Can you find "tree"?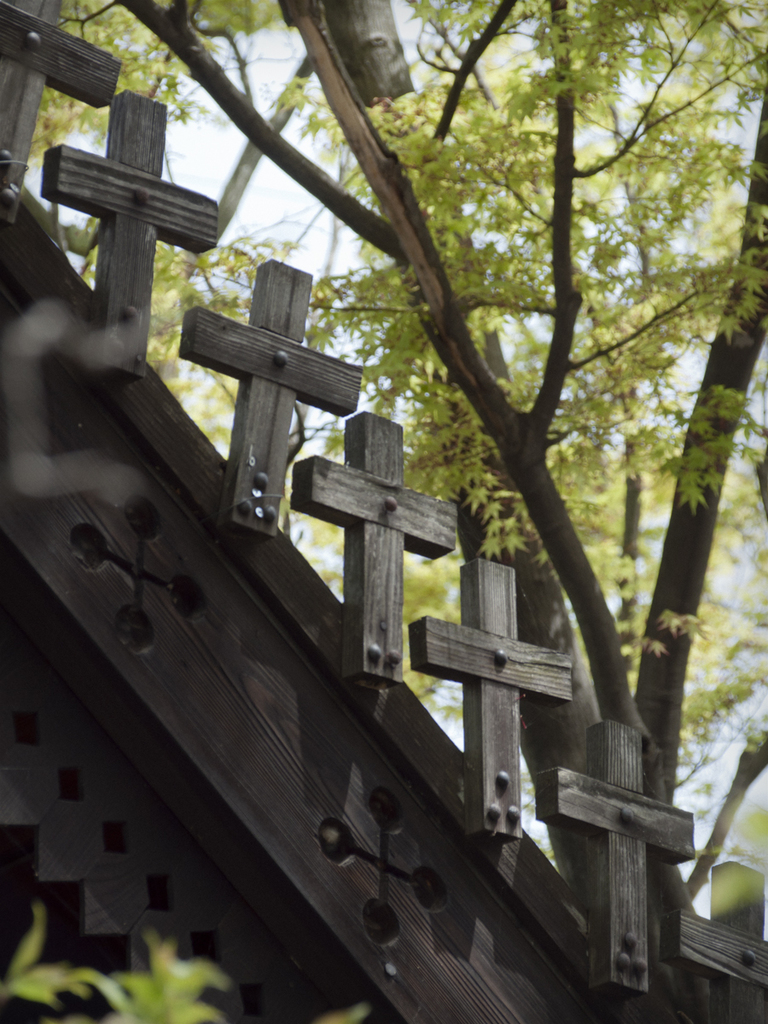
Yes, bounding box: (26, 0, 767, 919).
